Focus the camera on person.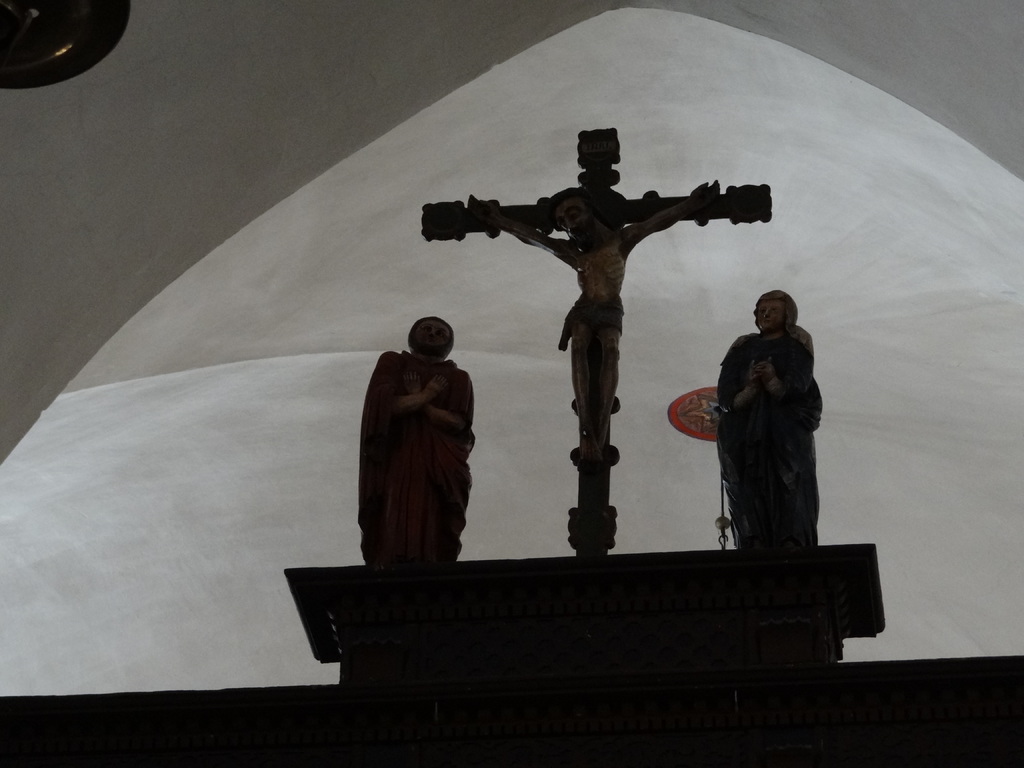
Focus region: 463, 175, 723, 468.
